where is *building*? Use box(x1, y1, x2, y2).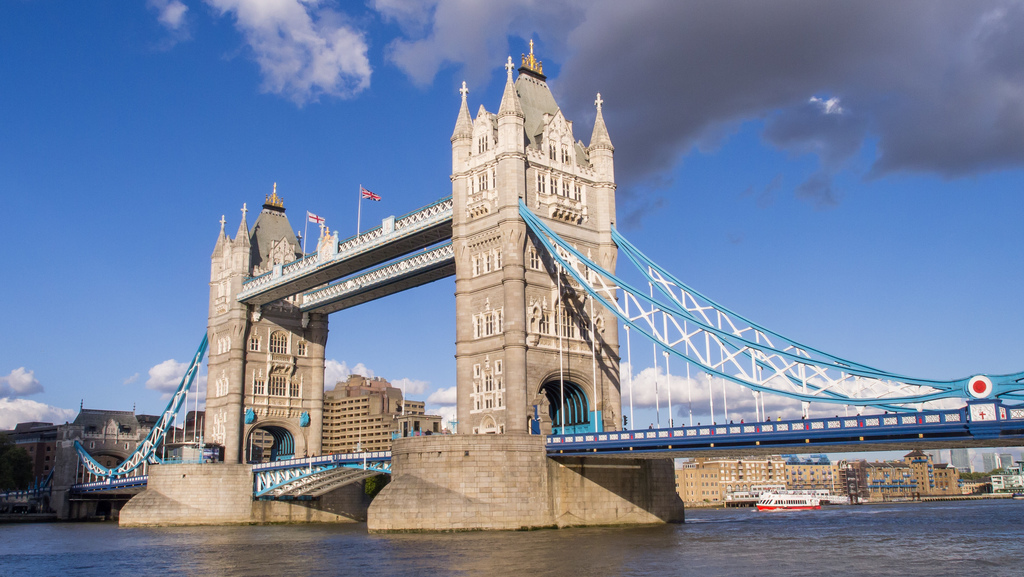
box(988, 467, 1023, 492).
